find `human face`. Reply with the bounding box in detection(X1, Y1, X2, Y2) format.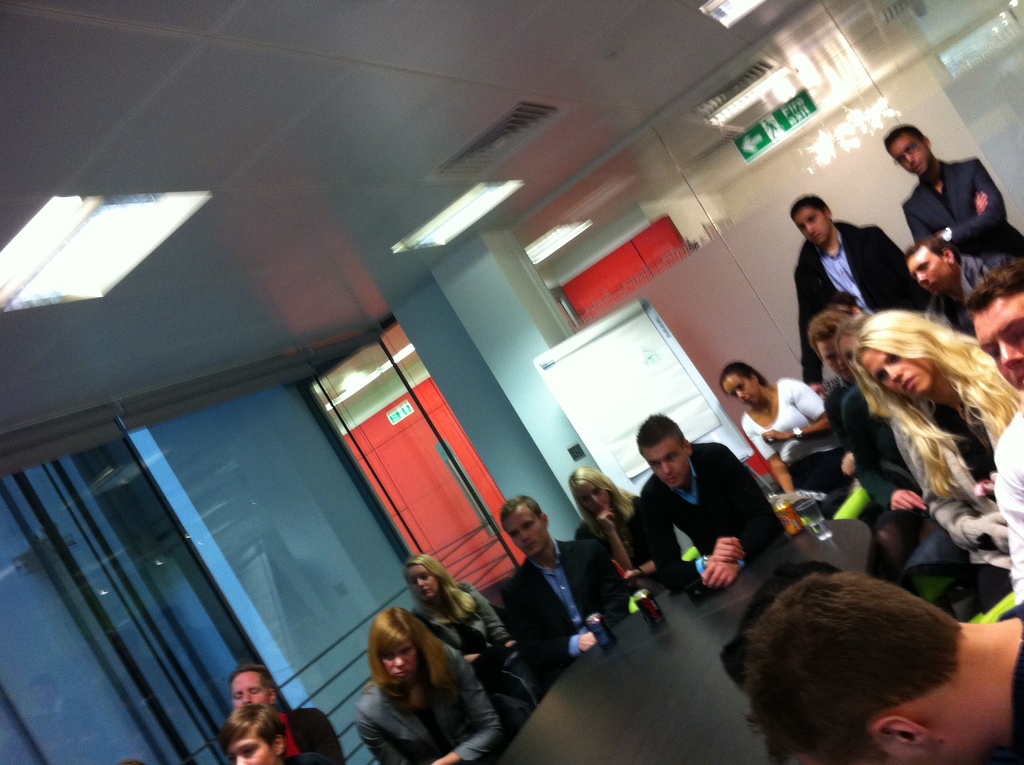
detection(641, 447, 681, 483).
